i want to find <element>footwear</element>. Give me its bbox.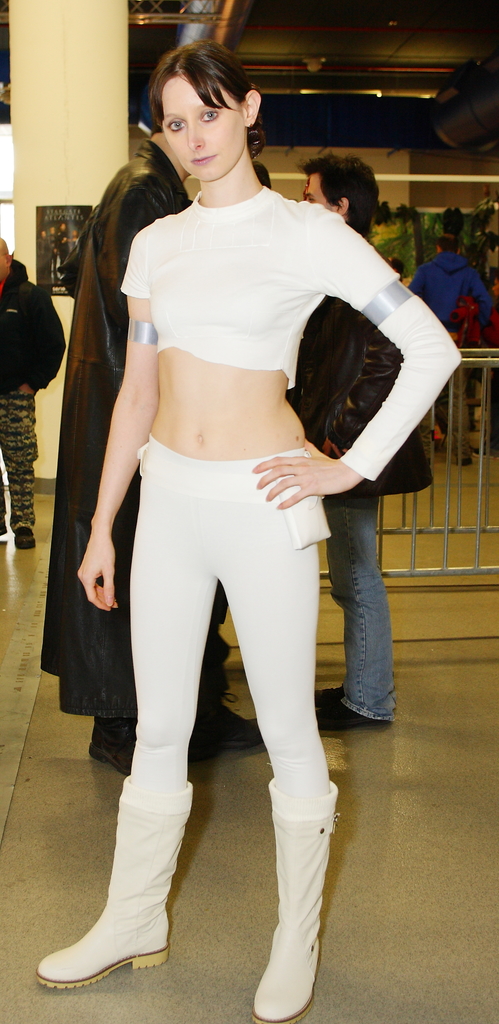
93/714/137/774.
